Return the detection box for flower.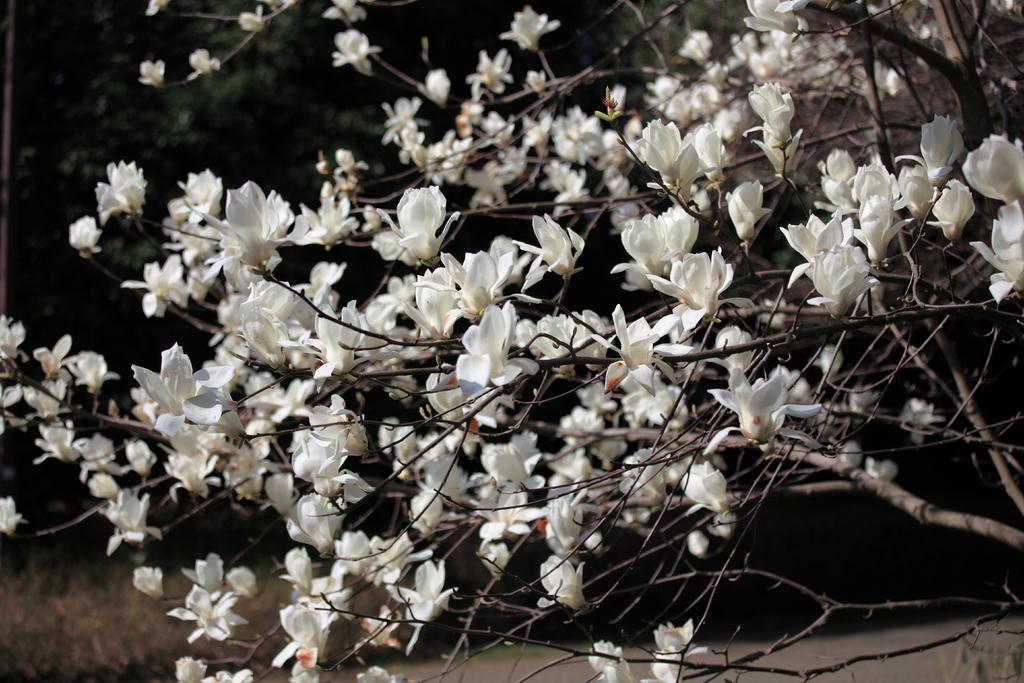
[x1=609, y1=206, x2=698, y2=293].
